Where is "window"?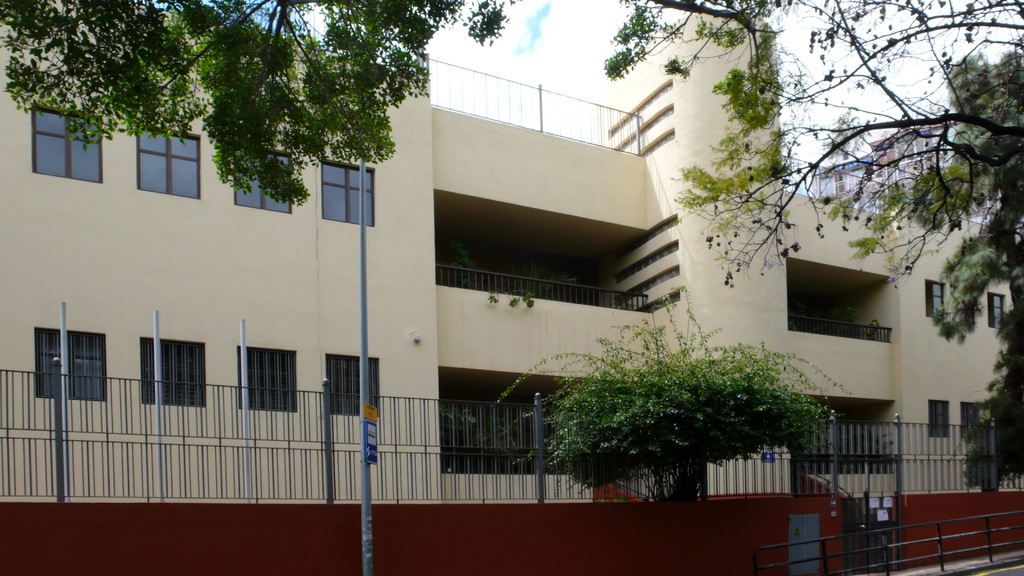
x1=232, y1=146, x2=294, y2=212.
